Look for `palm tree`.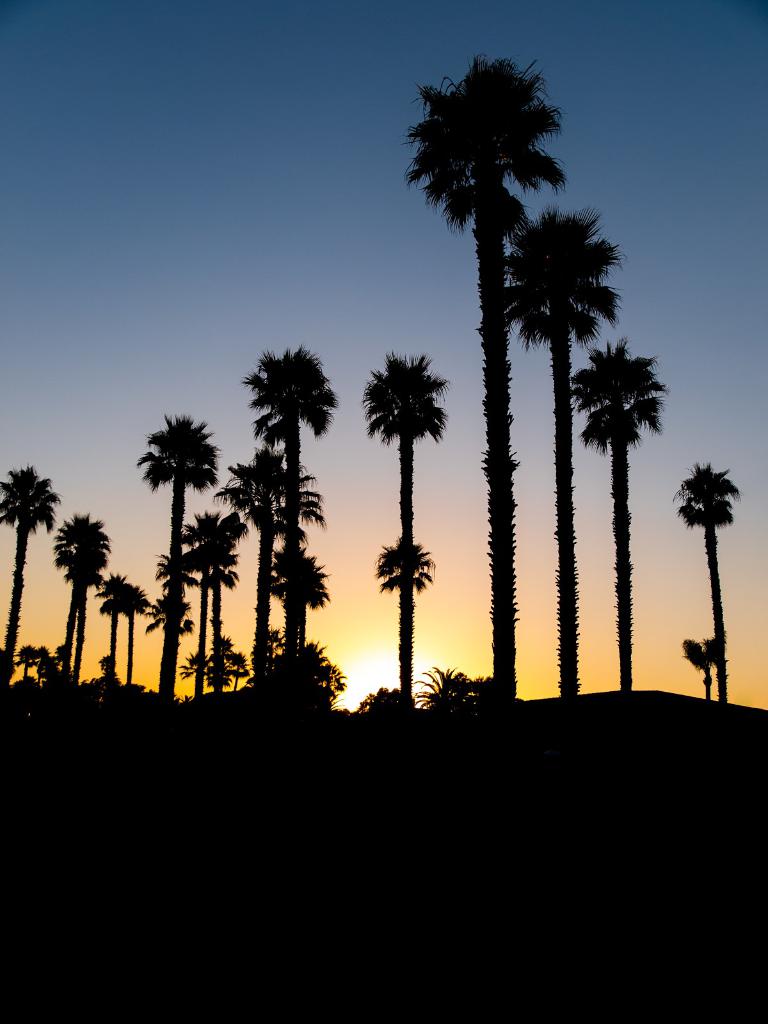
Found: bbox(236, 333, 347, 719).
